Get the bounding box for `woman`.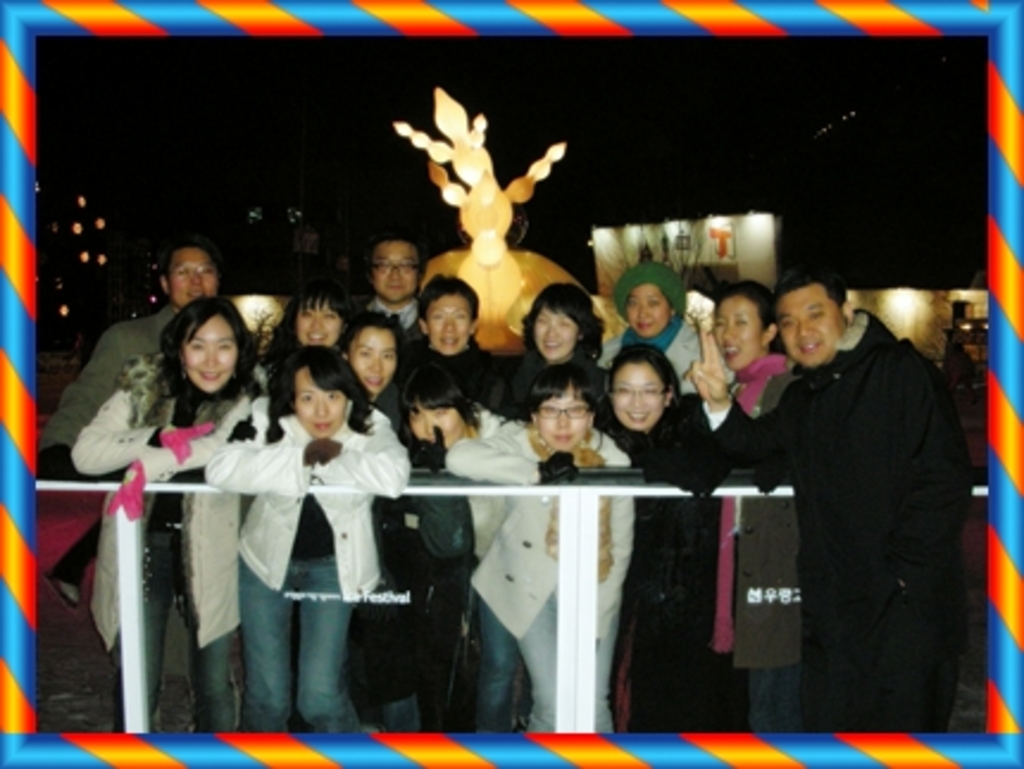
bbox=(581, 340, 714, 733).
